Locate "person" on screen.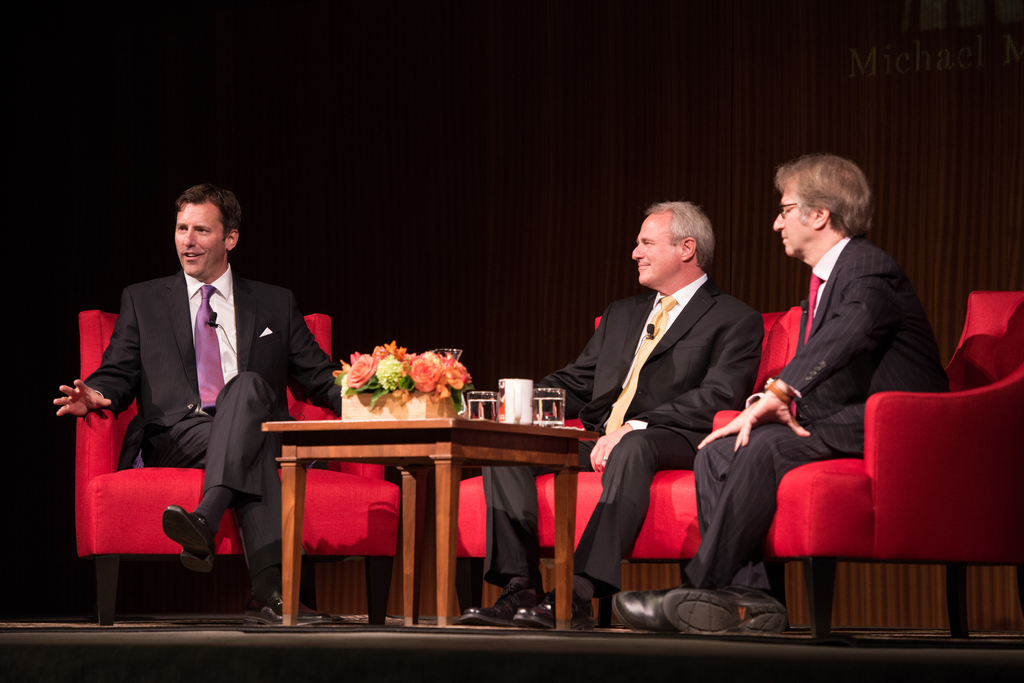
On screen at x1=52, y1=178, x2=341, y2=622.
